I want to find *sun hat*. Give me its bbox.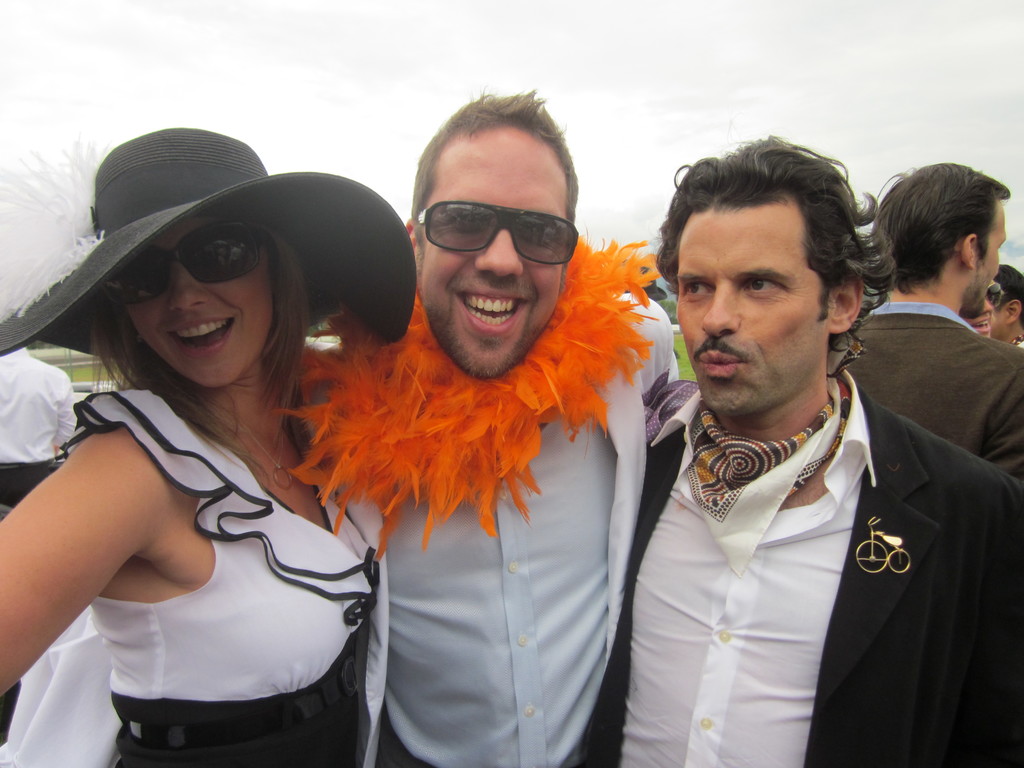
<bbox>985, 279, 1005, 309</bbox>.
